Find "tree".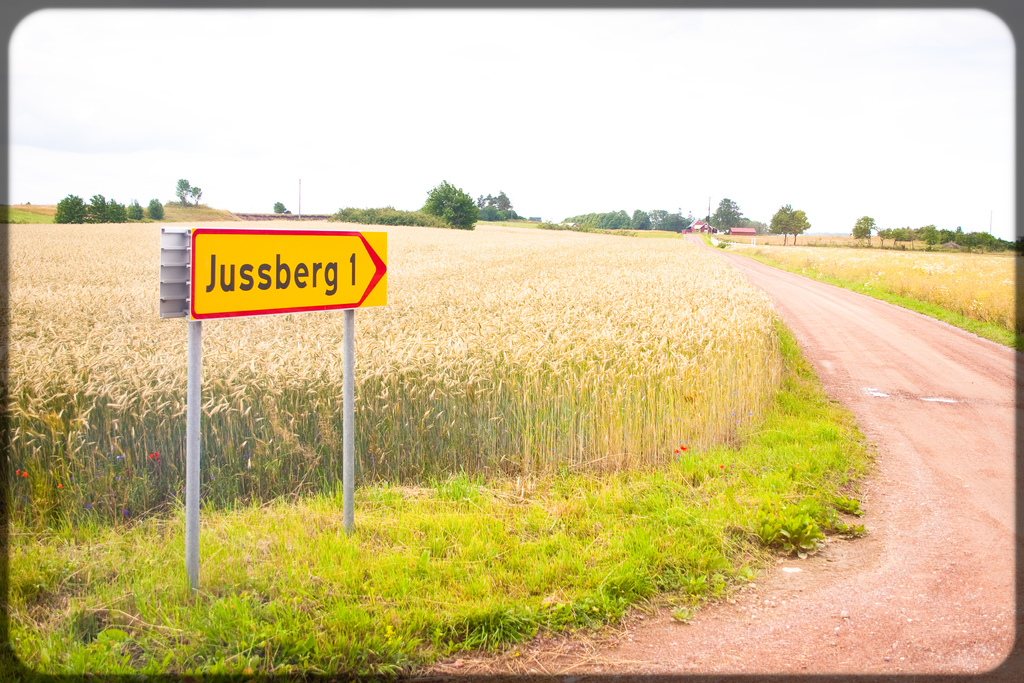
[x1=867, y1=228, x2=892, y2=247].
